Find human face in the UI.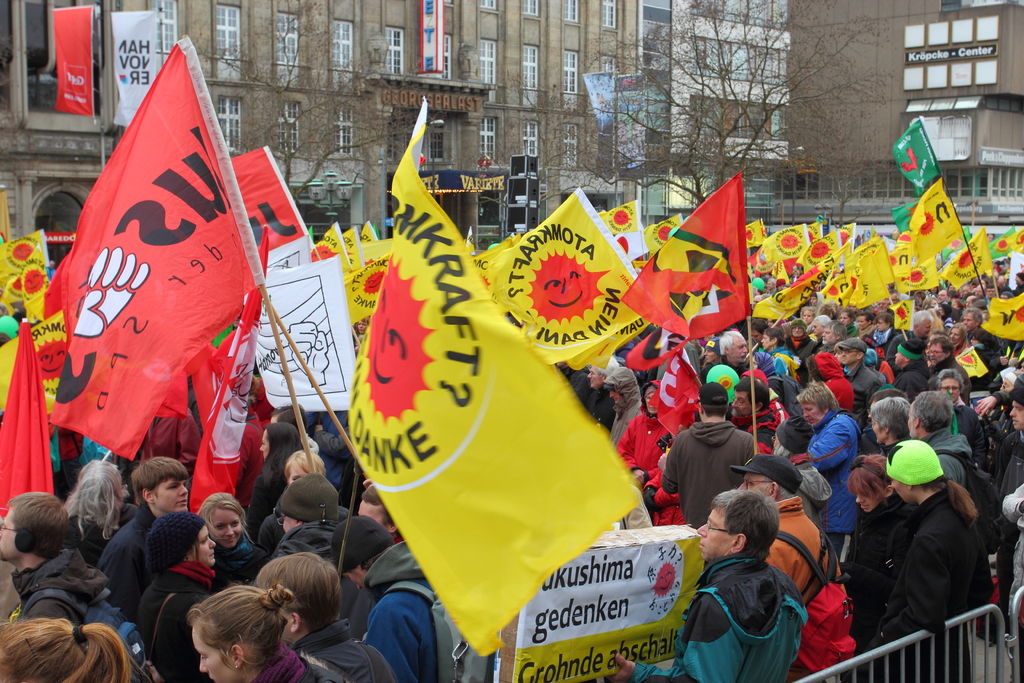
UI element at pyautogui.locateOnScreen(150, 477, 187, 513).
